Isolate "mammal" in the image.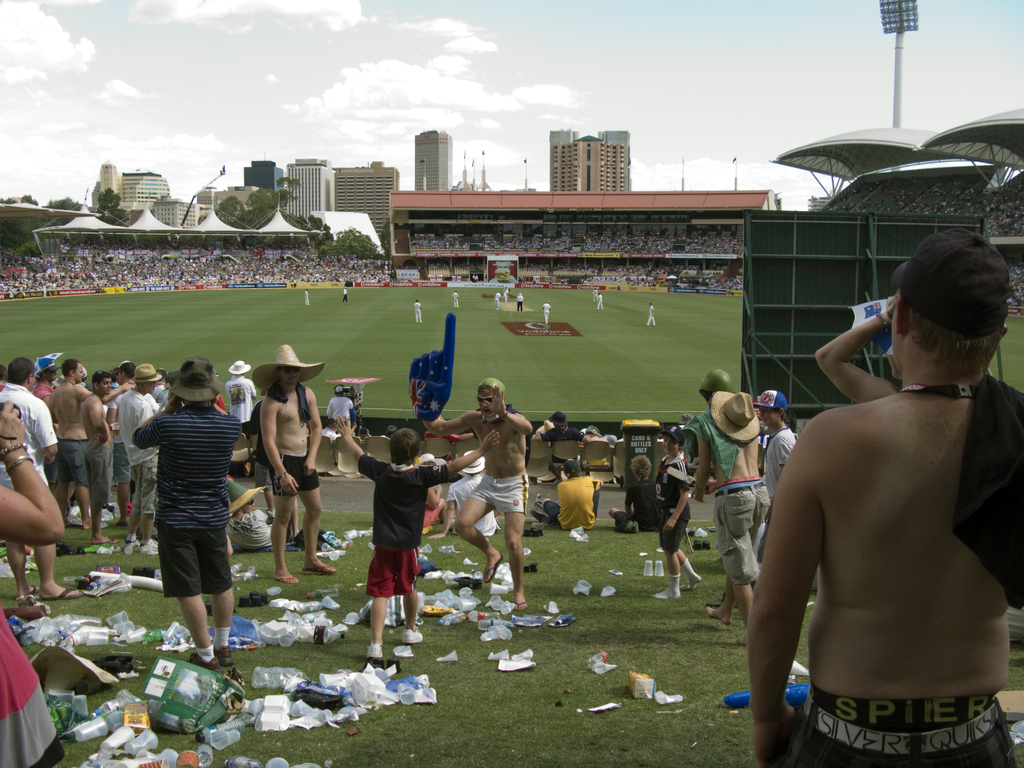
Isolated region: region(52, 352, 92, 550).
